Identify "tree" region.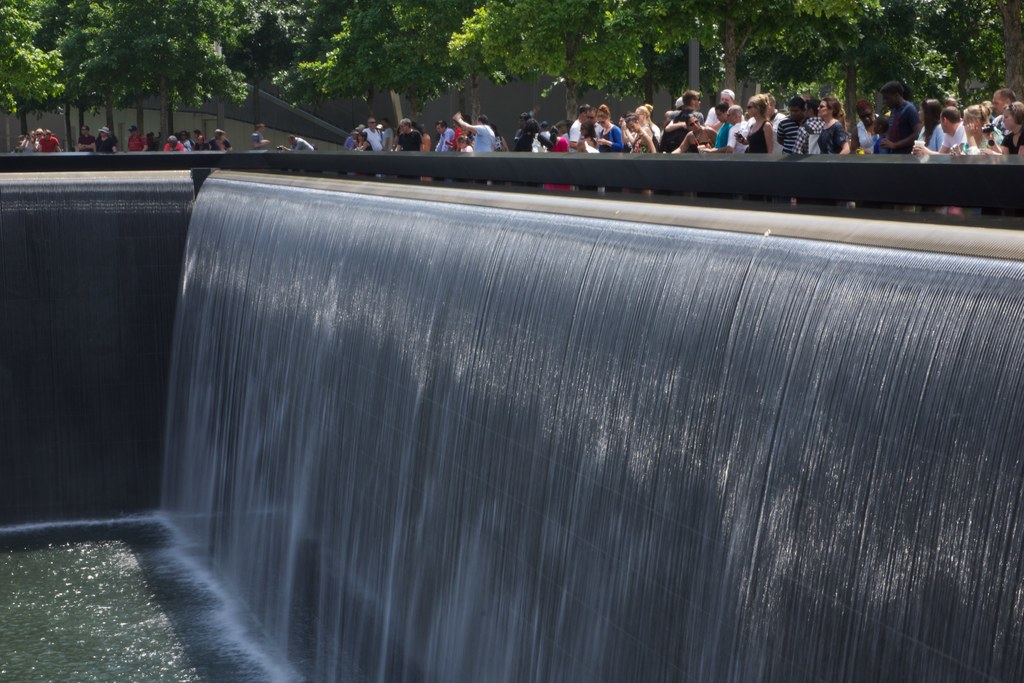
Region: select_region(38, 0, 95, 151).
